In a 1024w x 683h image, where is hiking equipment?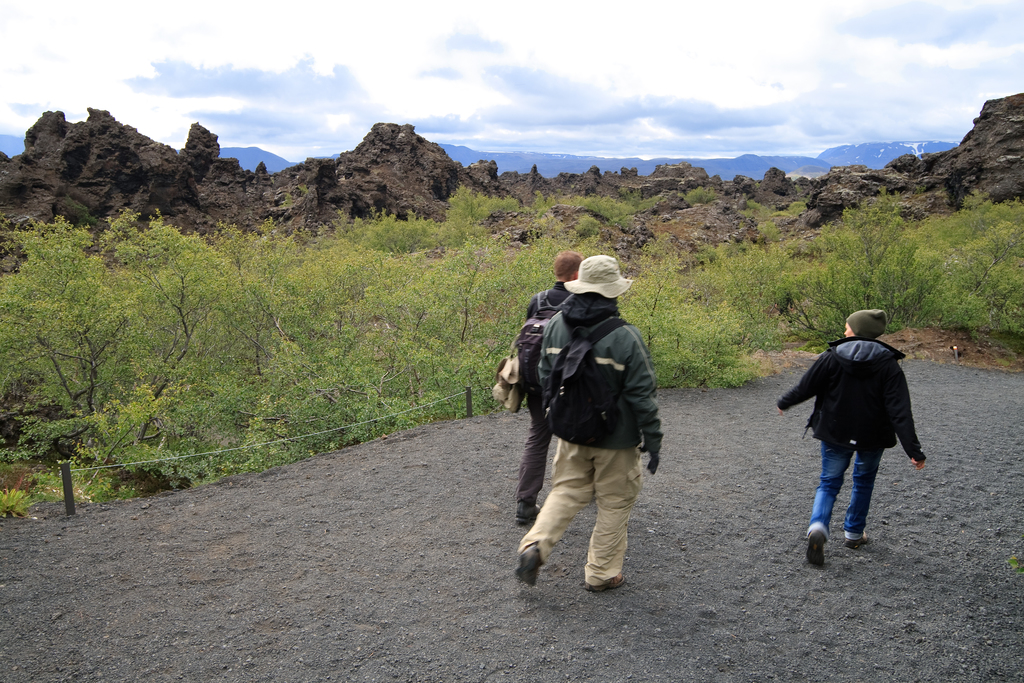
bbox=(534, 318, 632, 452).
